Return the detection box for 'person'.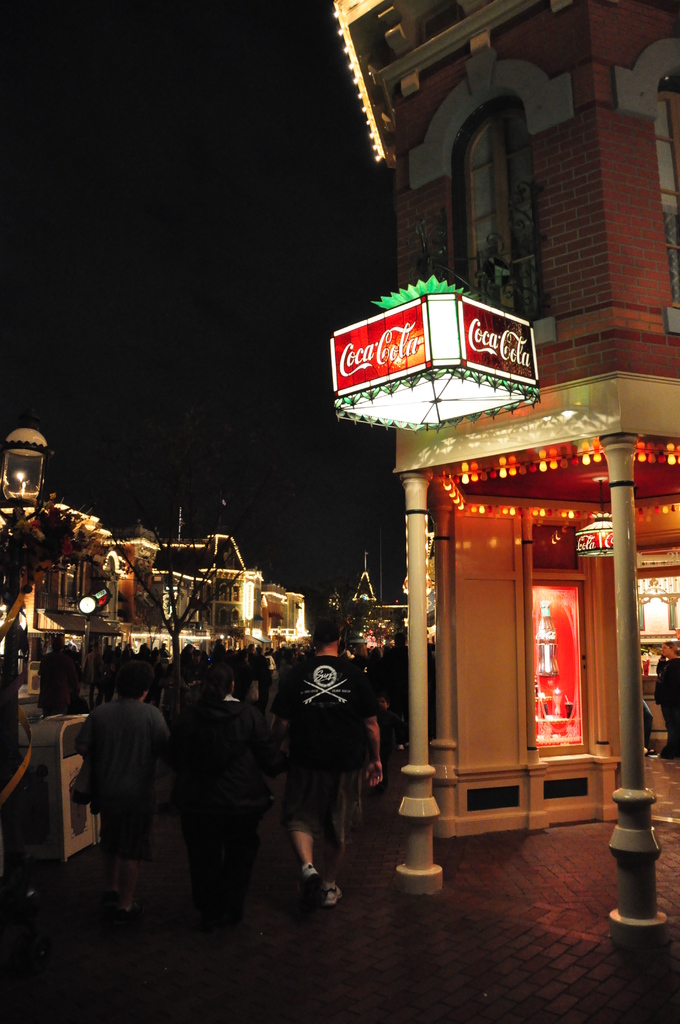
170:662:287:930.
